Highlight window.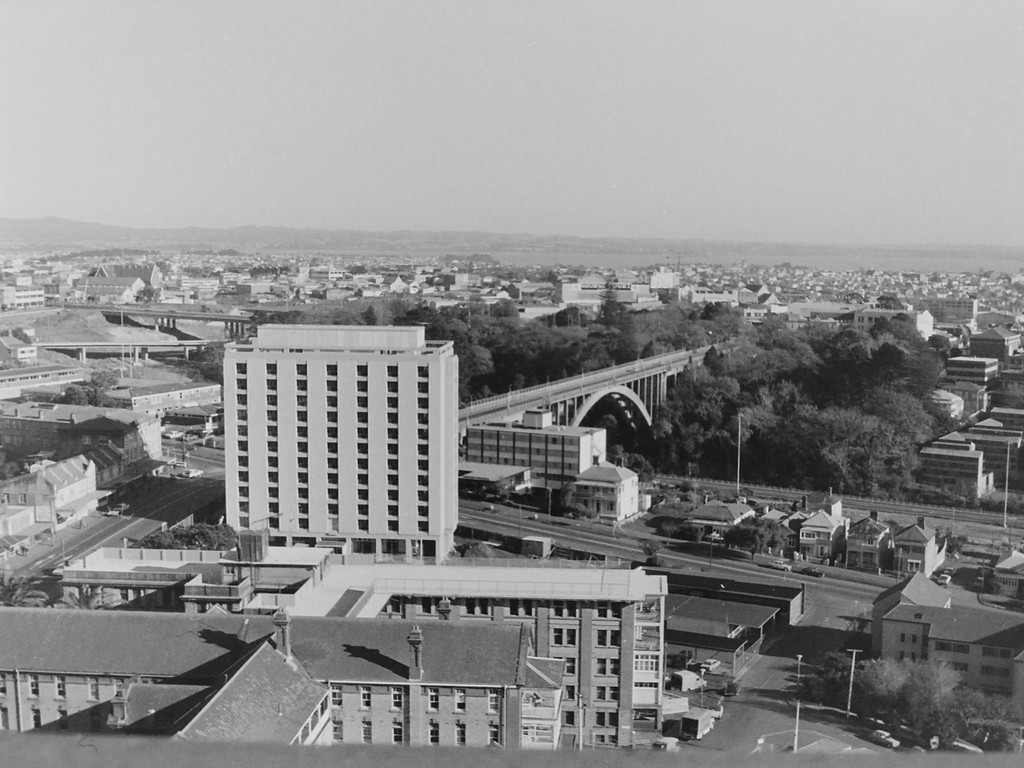
Highlighted region: bbox(296, 391, 307, 410).
